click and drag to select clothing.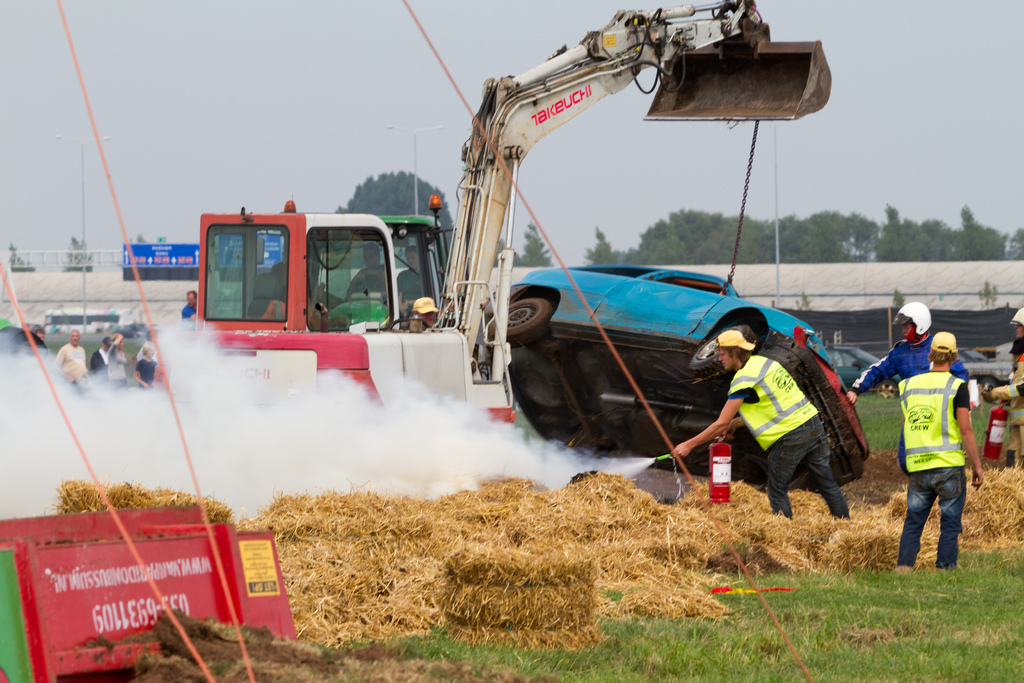
Selection: (x1=131, y1=359, x2=157, y2=390).
